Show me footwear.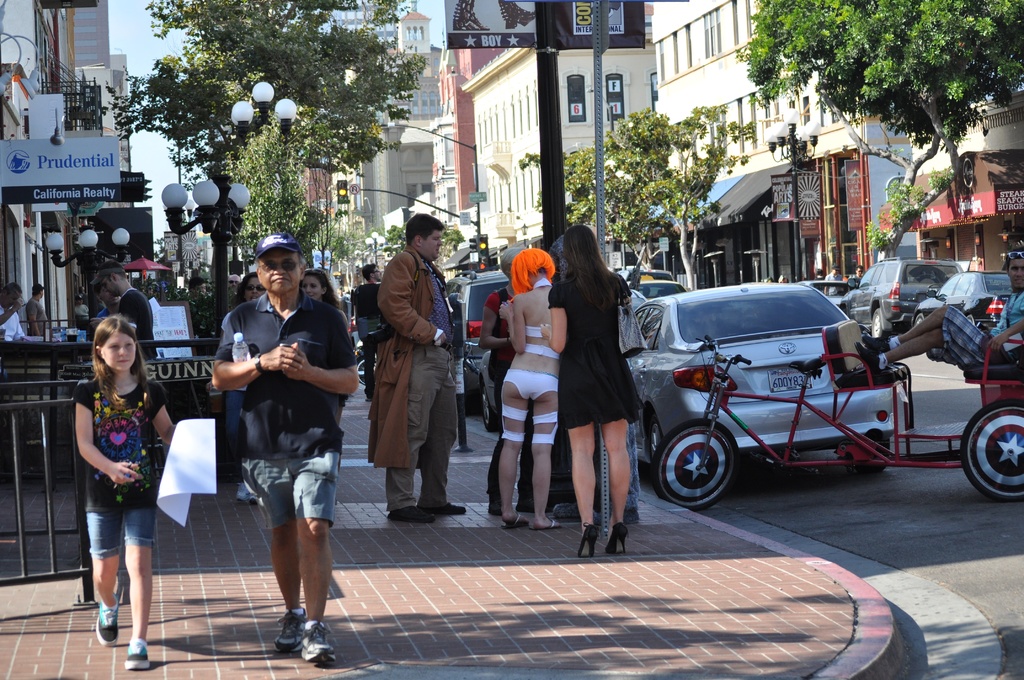
footwear is here: <bbox>366, 398, 373, 400</bbox>.
